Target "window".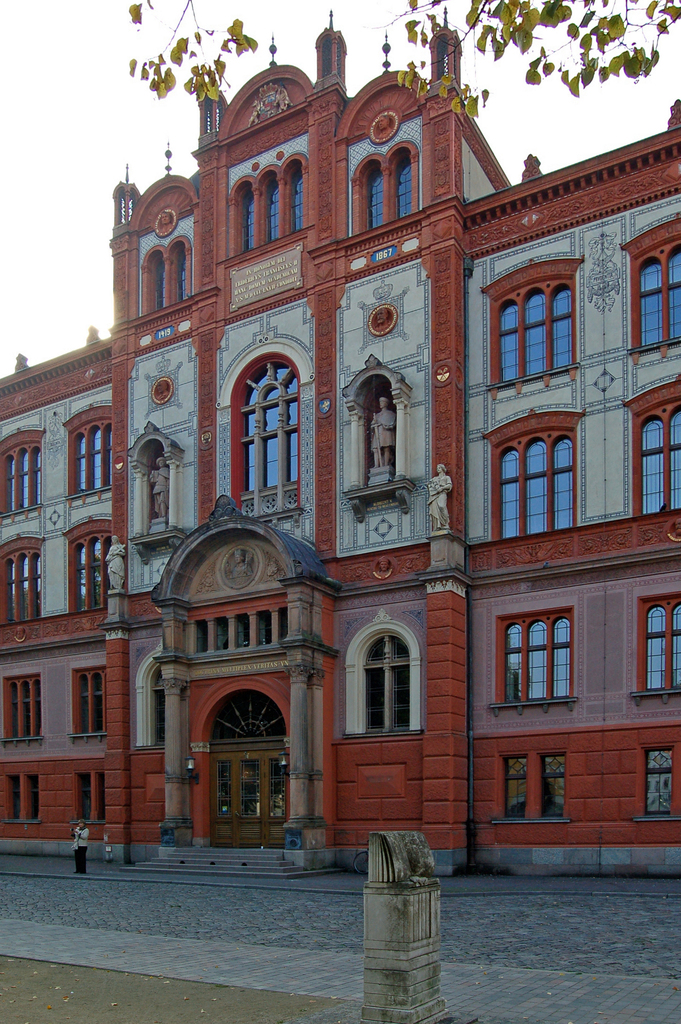
Target region: [639,734,680,820].
